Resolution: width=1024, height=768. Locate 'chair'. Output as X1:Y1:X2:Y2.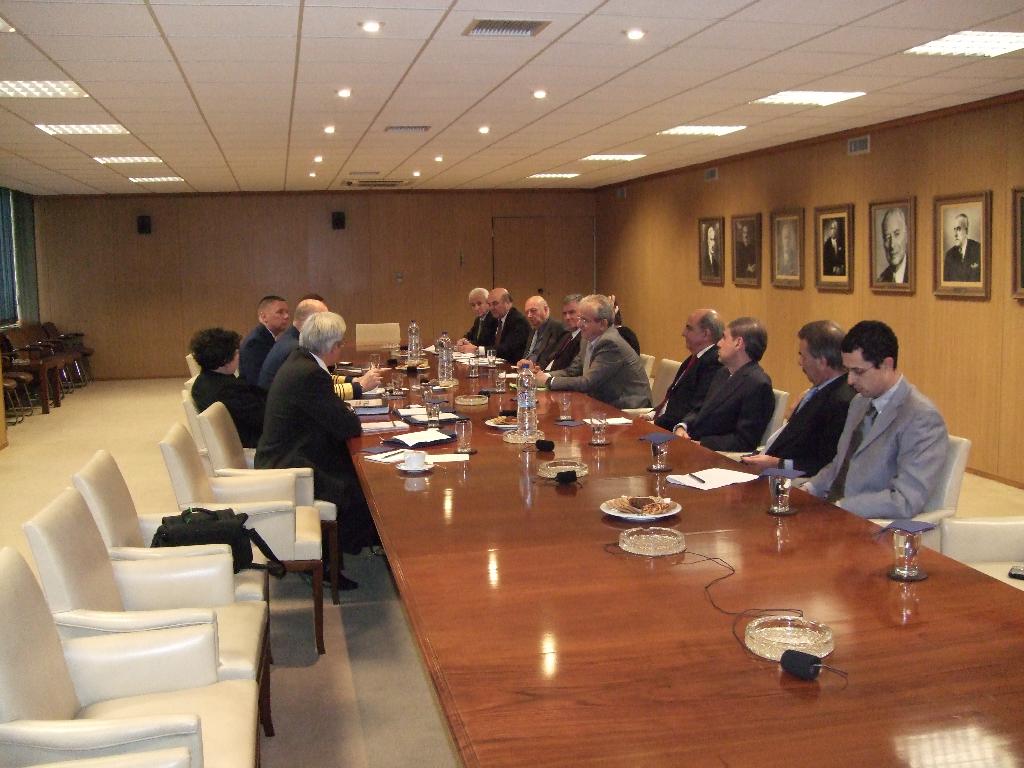
735:385:786:457.
